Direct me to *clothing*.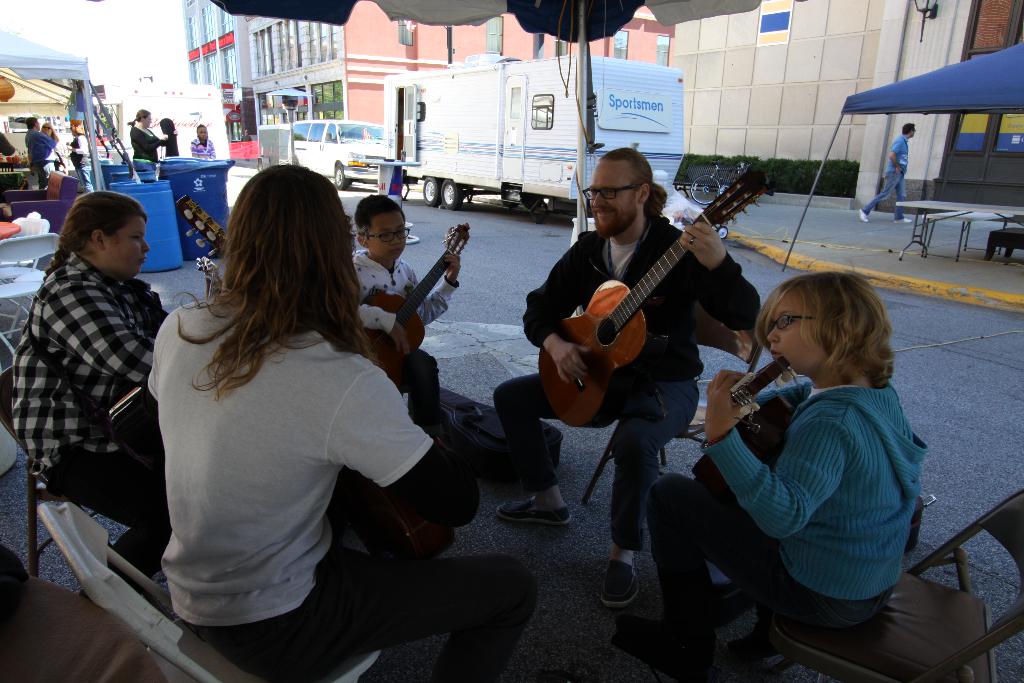
Direction: 131 119 166 168.
